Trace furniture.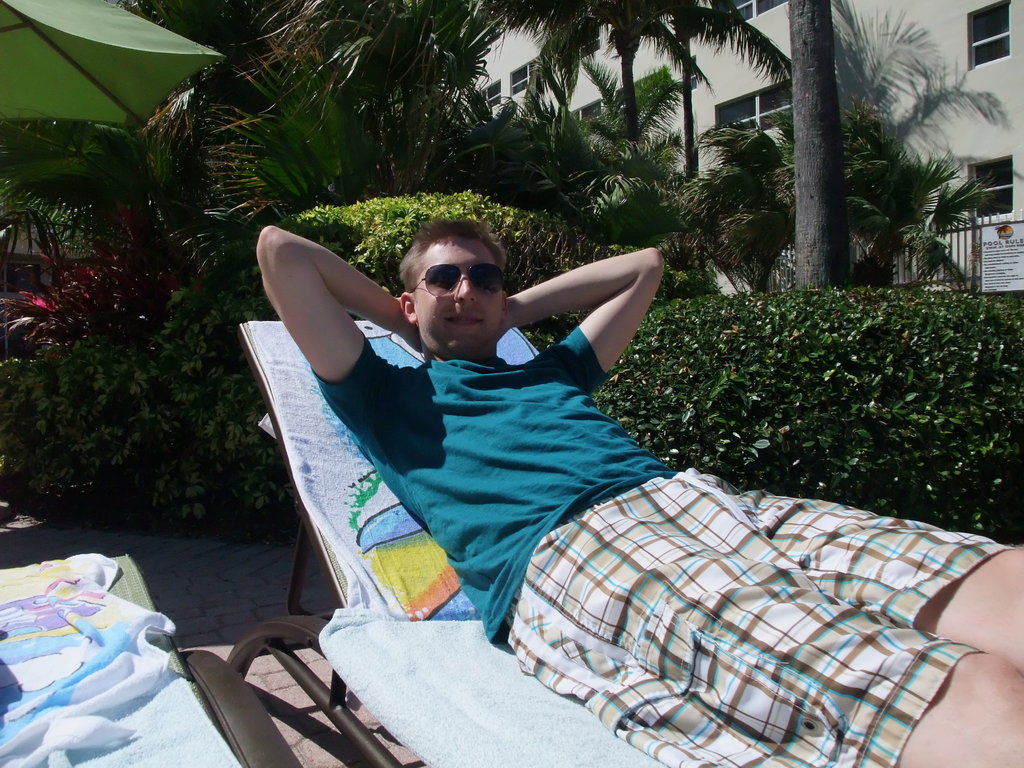
Traced to <region>228, 319, 669, 767</region>.
